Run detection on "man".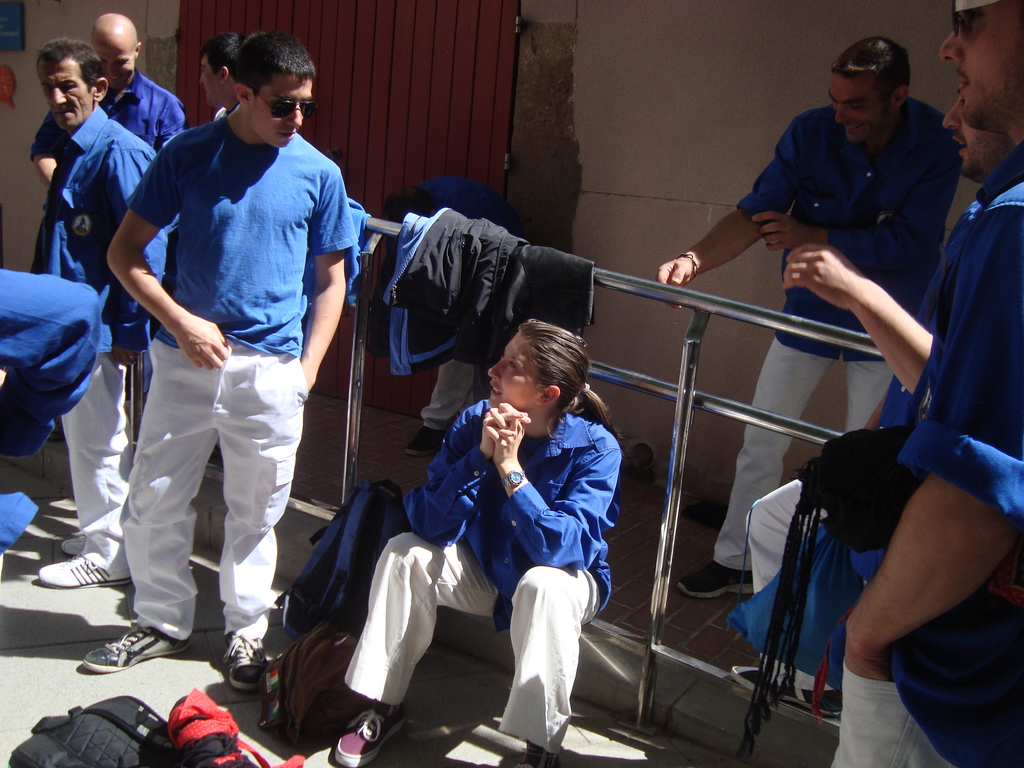
Result: BBox(31, 40, 166, 590).
